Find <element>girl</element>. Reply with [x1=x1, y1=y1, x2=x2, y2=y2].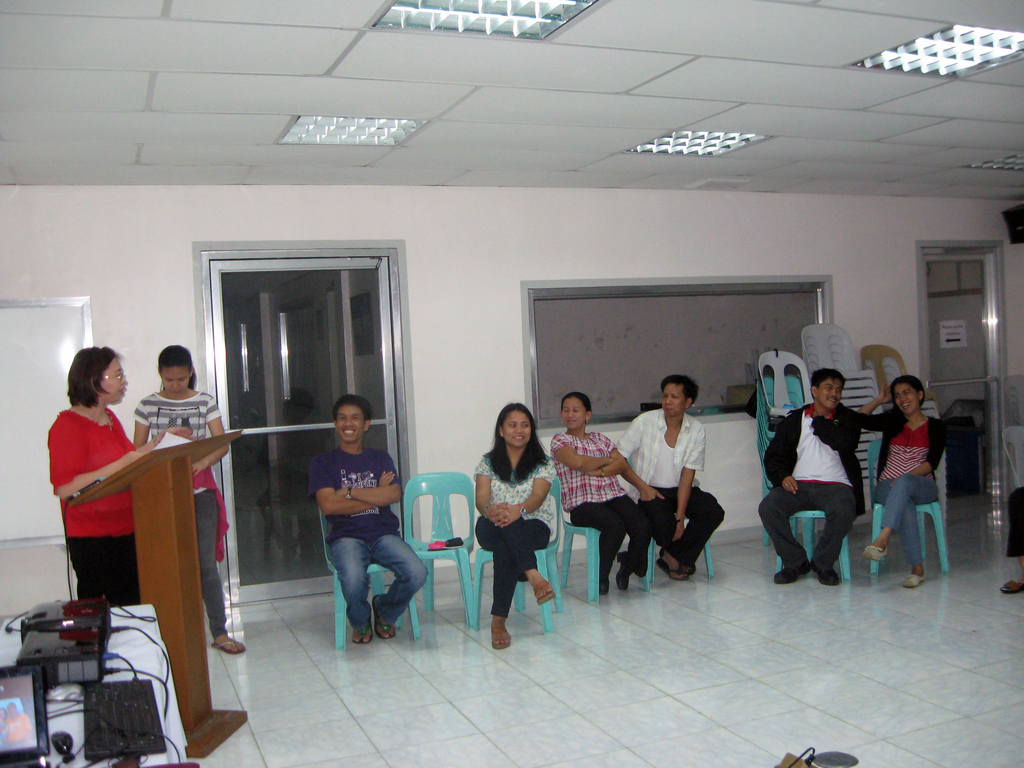
[x1=133, y1=346, x2=250, y2=655].
